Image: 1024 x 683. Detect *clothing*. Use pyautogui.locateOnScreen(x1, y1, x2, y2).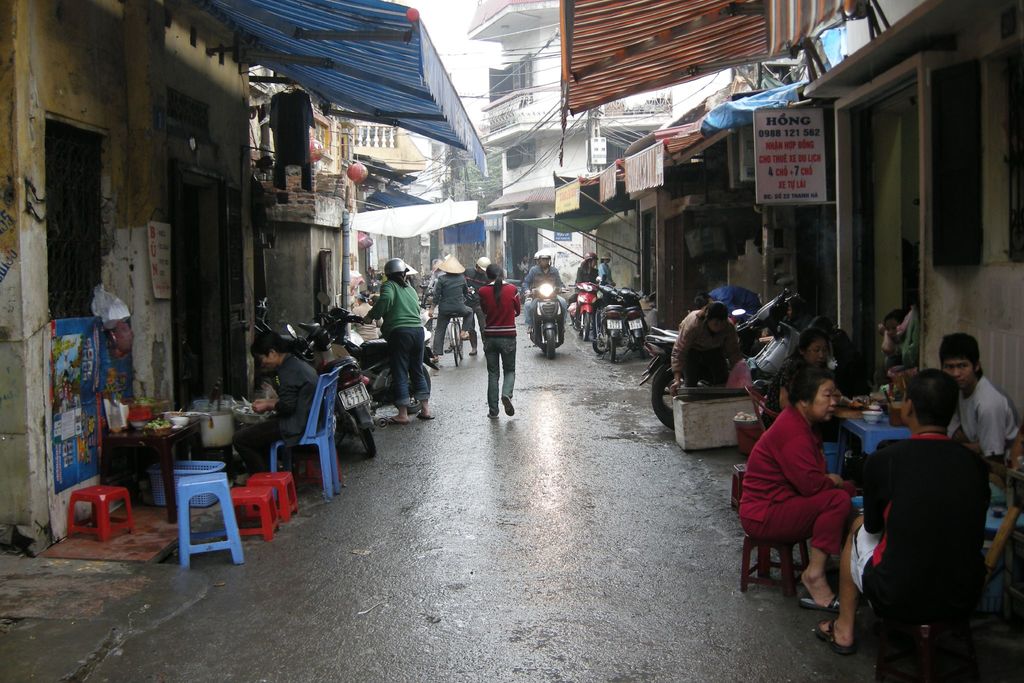
pyautogui.locateOnScreen(707, 283, 762, 352).
